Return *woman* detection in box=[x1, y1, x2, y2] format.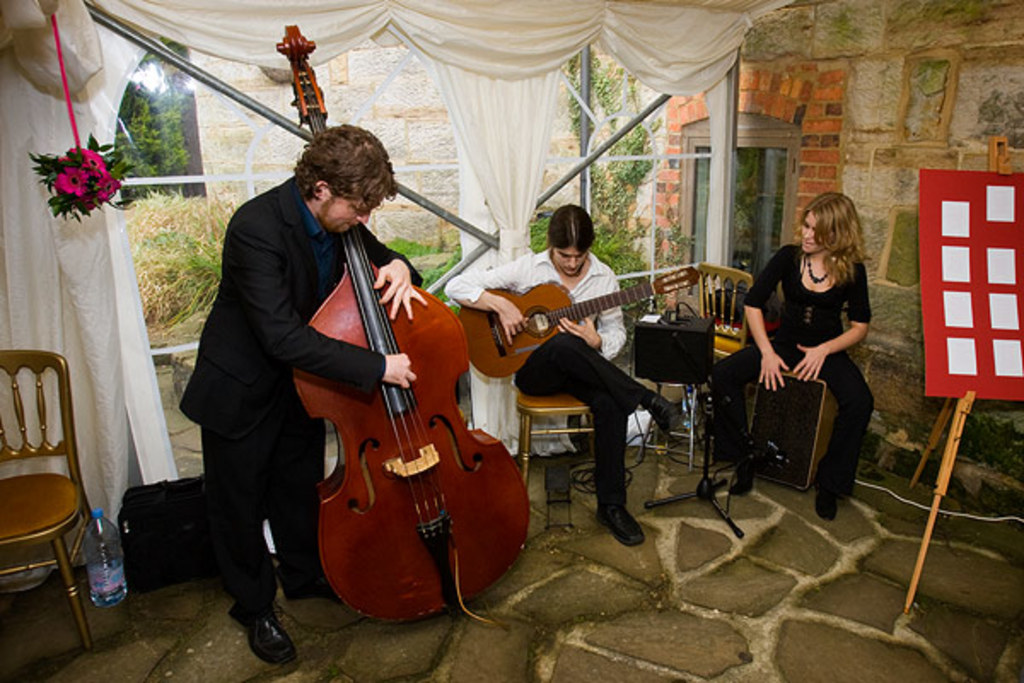
box=[439, 200, 691, 553].
